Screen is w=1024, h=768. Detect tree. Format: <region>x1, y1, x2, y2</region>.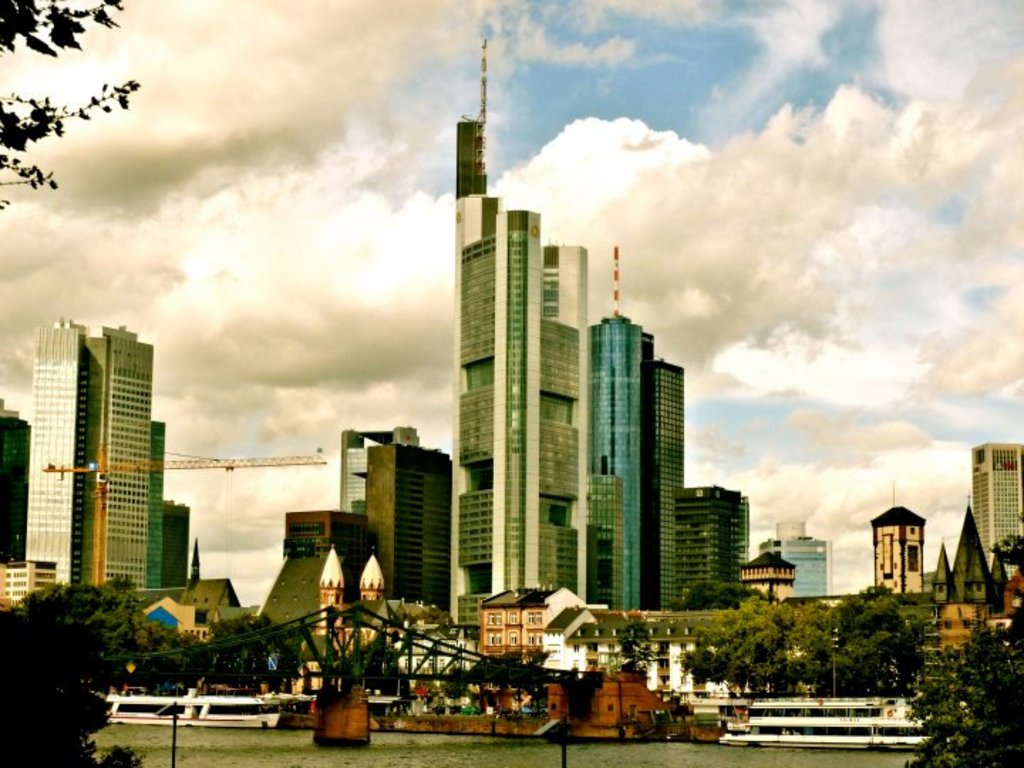
<region>616, 617, 660, 677</region>.
